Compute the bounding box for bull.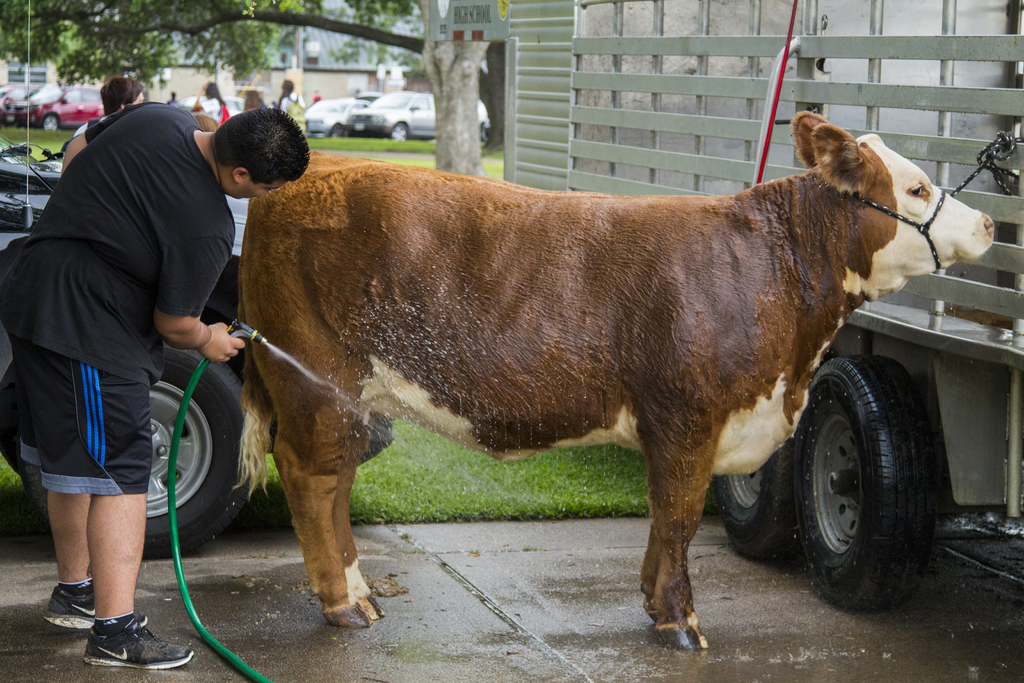
region(231, 106, 999, 655).
